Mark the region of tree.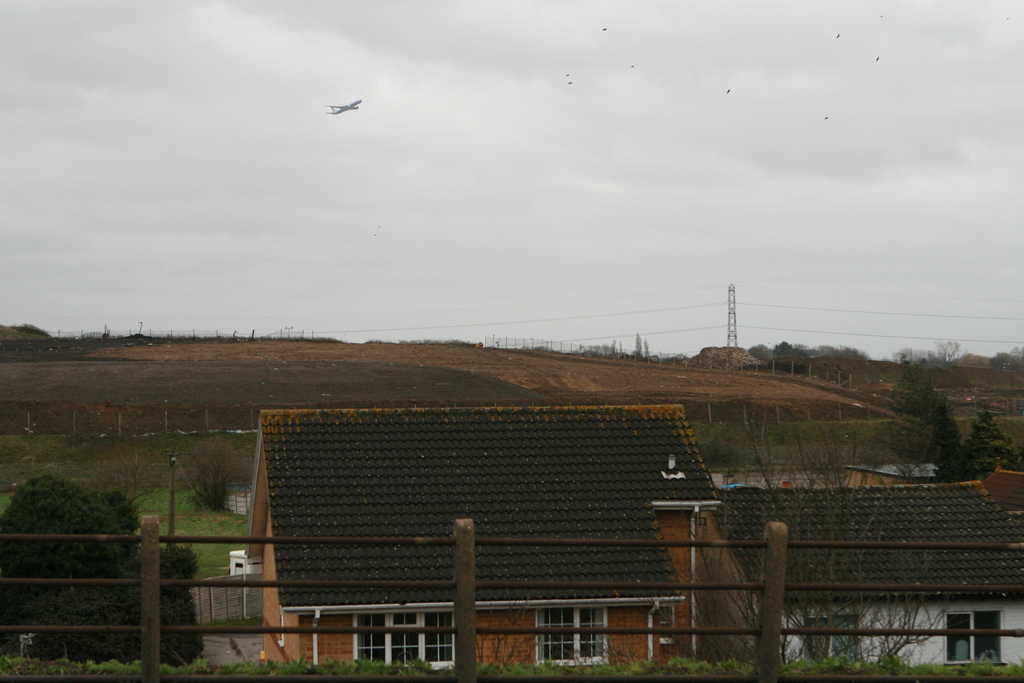
Region: 0/475/208/668.
